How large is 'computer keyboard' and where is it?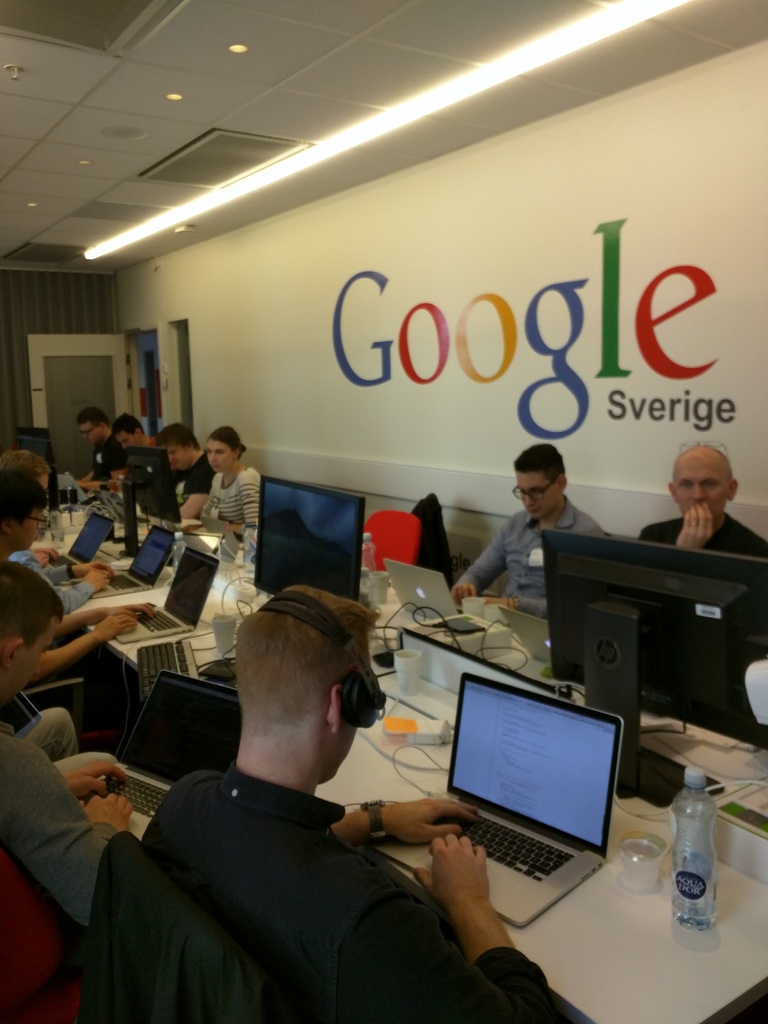
Bounding box: select_region(138, 641, 202, 705).
